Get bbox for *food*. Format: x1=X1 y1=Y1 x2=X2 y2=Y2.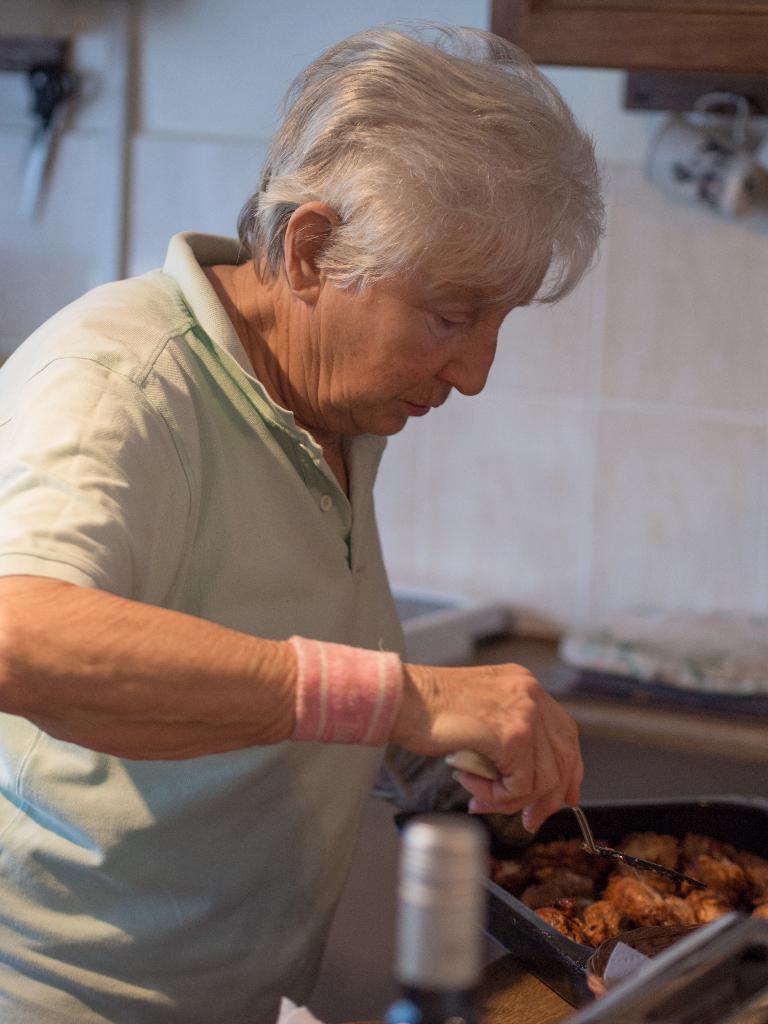
x1=479 y1=812 x2=746 y2=955.
